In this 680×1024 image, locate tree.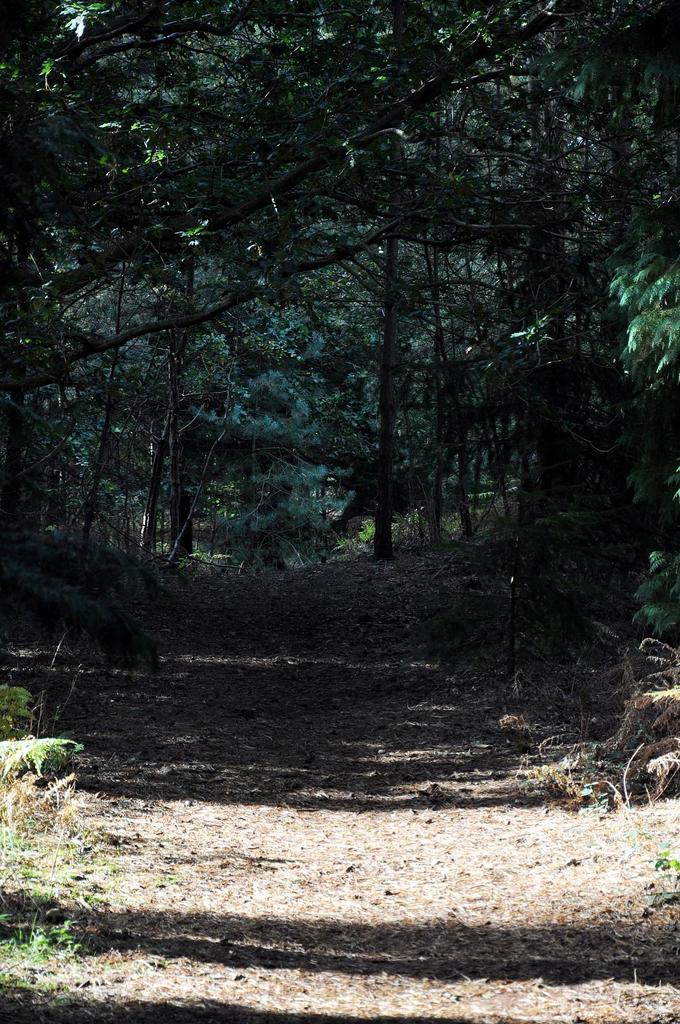
Bounding box: bbox(0, 0, 679, 638).
